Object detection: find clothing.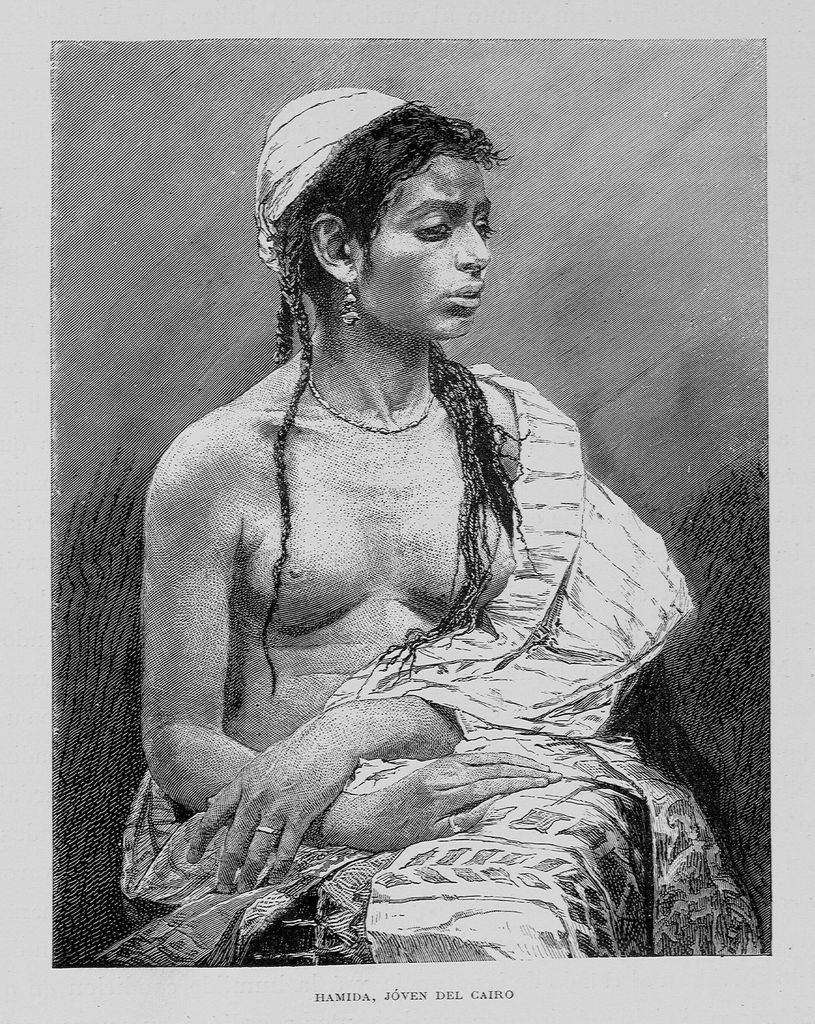
[left=83, top=362, right=767, bottom=980].
